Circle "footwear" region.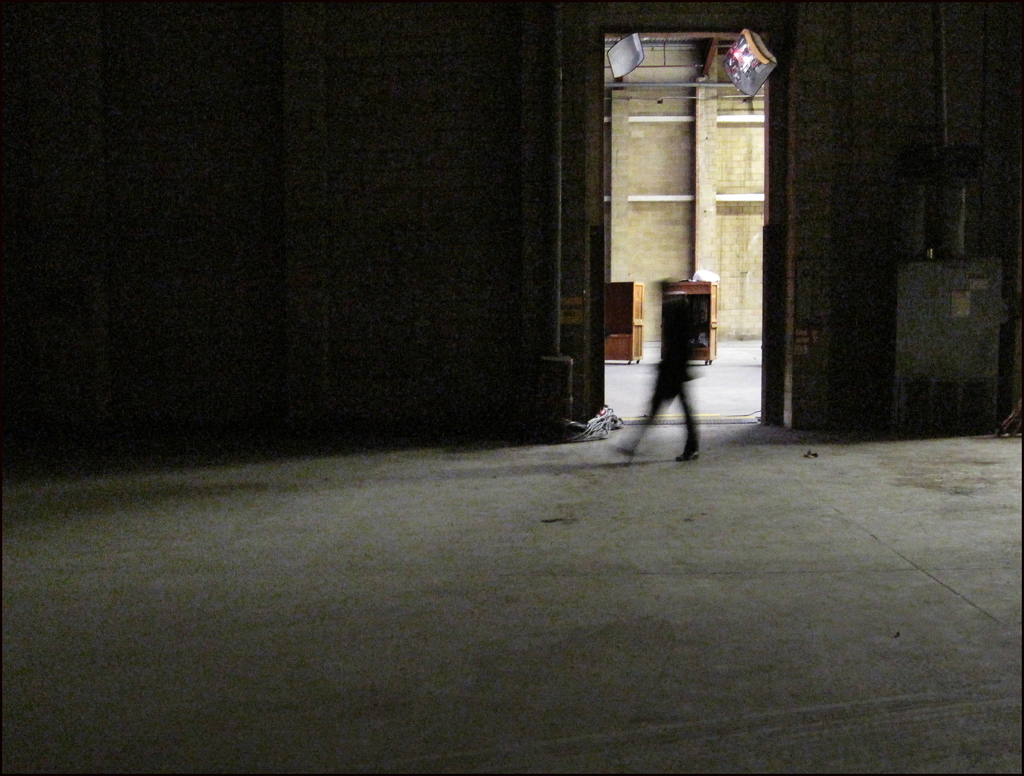
Region: x1=673, y1=442, x2=703, y2=460.
